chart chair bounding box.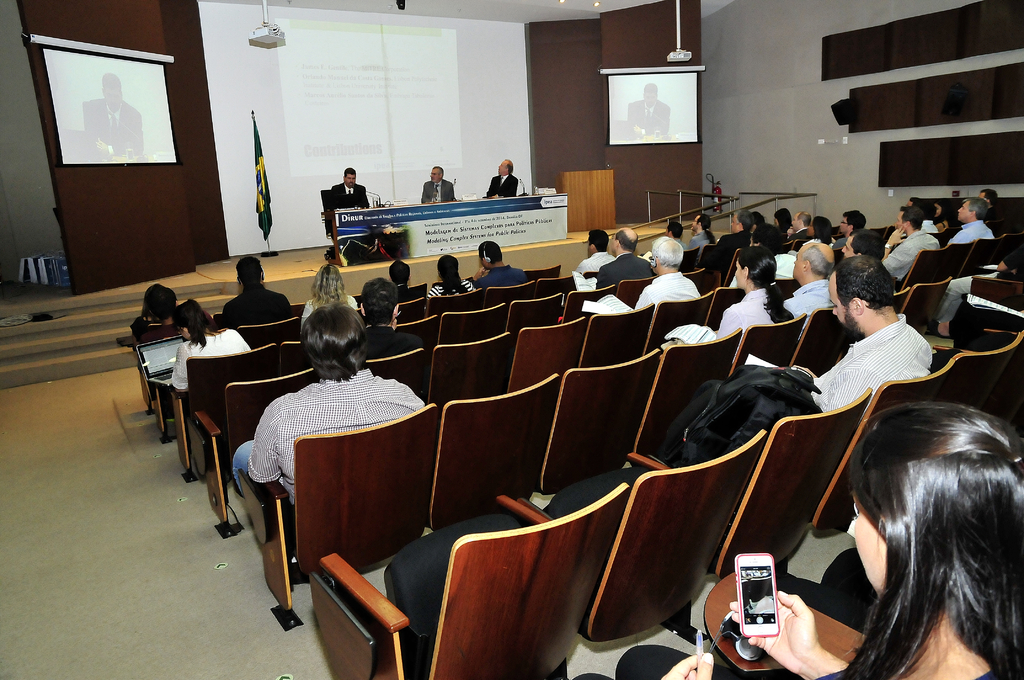
Charted: box=[391, 299, 428, 328].
